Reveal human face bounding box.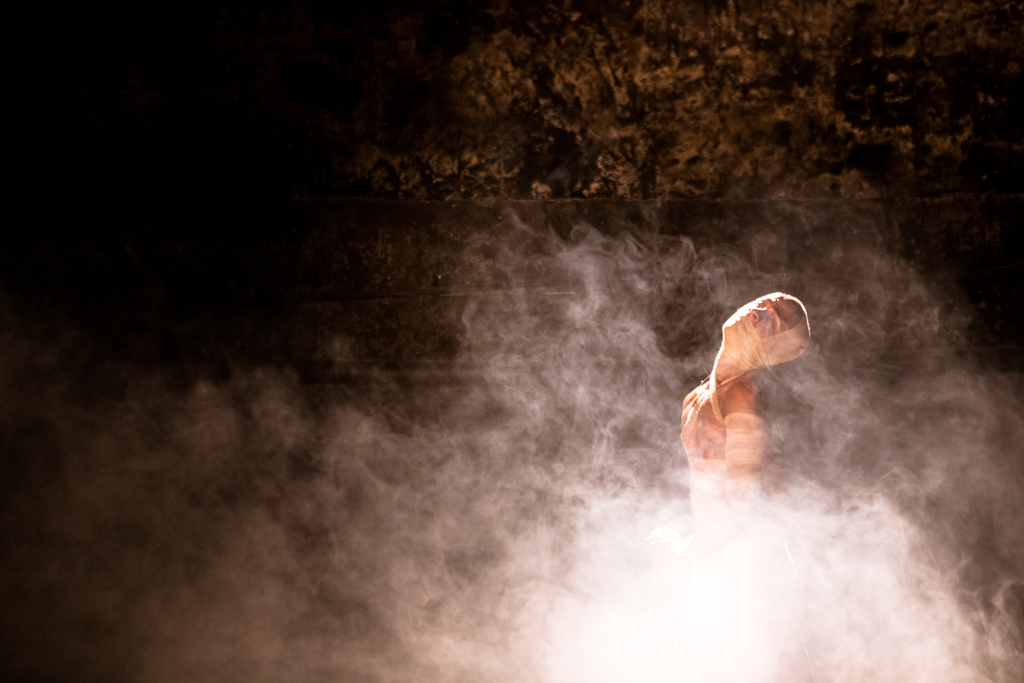
Revealed: l=721, t=293, r=800, b=342.
